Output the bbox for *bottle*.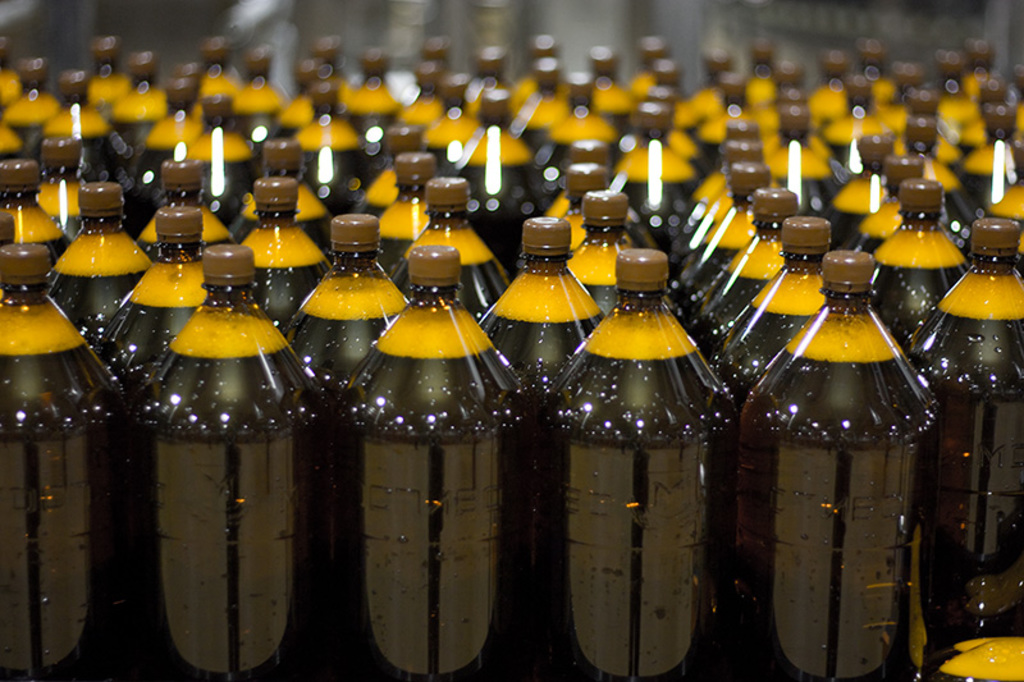
[x1=353, y1=124, x2=421, y2=223].
